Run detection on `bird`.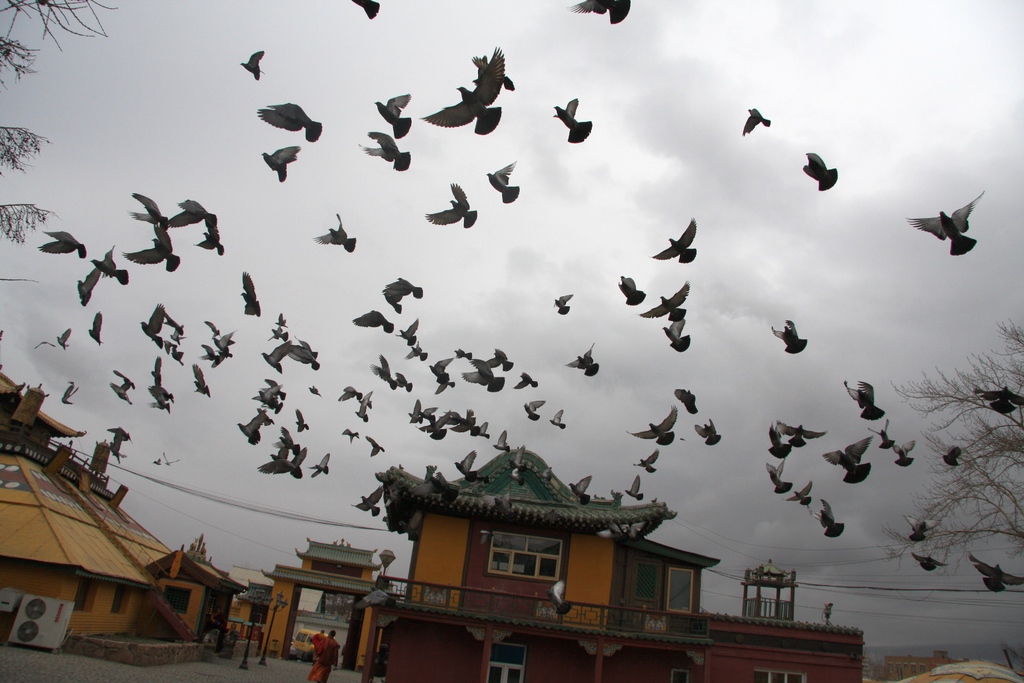
Result: <bbox>371, 90, 413, 142</bbox>.
